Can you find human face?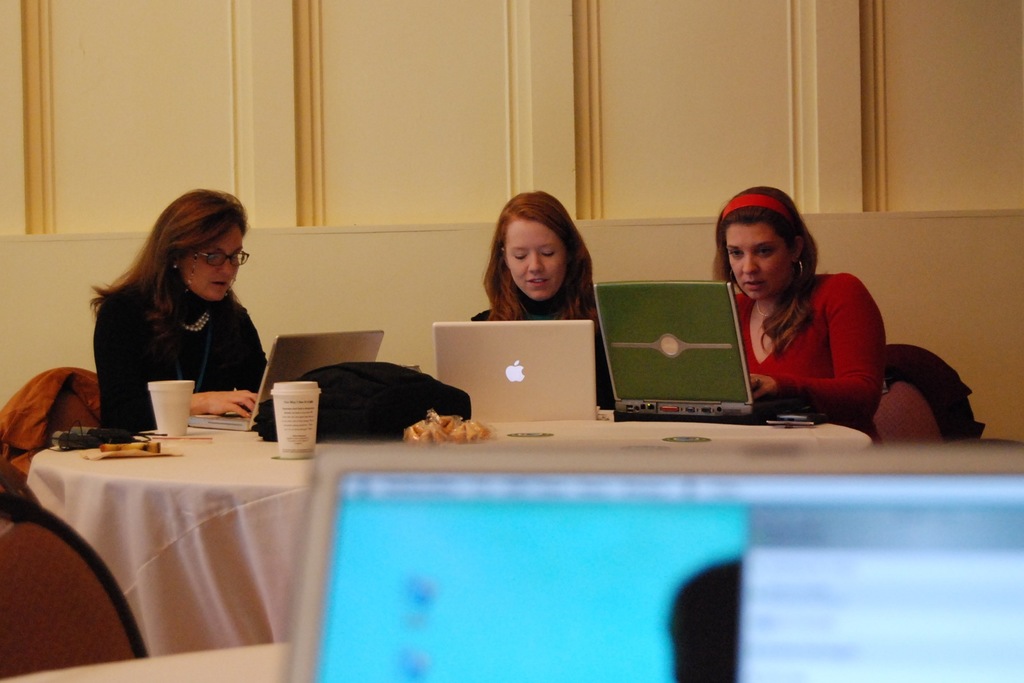
Yes, bounding box: l=724, t=221, r=793, b=301.
